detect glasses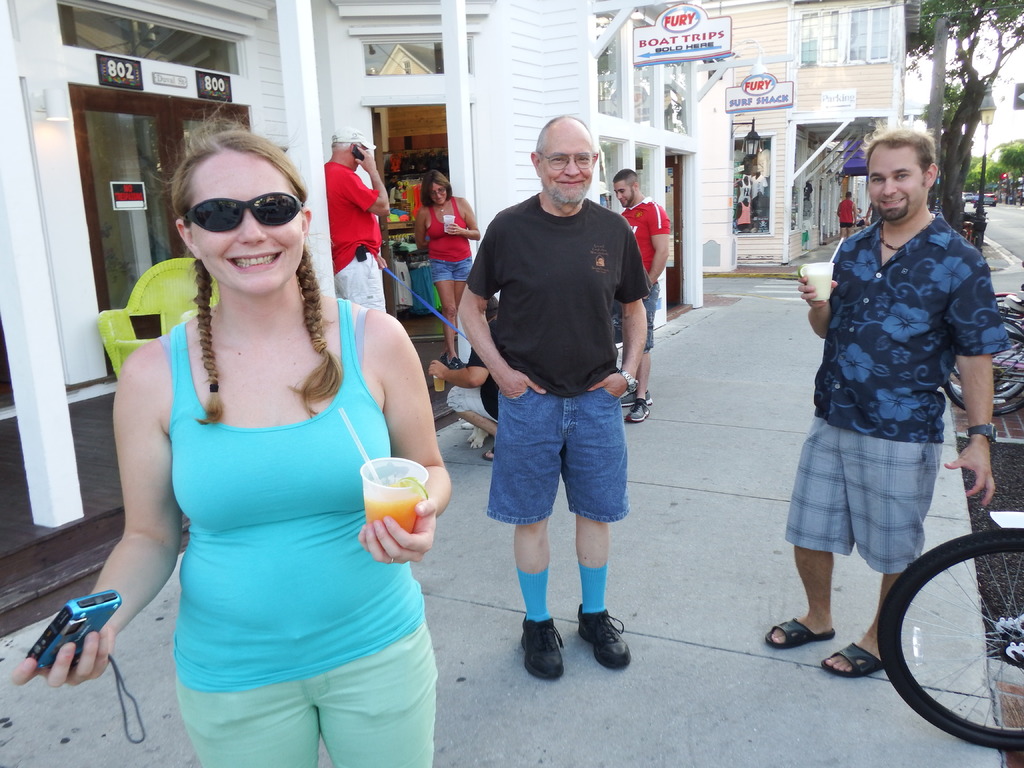
[left=175, top=177, right=307, bottom=232]
